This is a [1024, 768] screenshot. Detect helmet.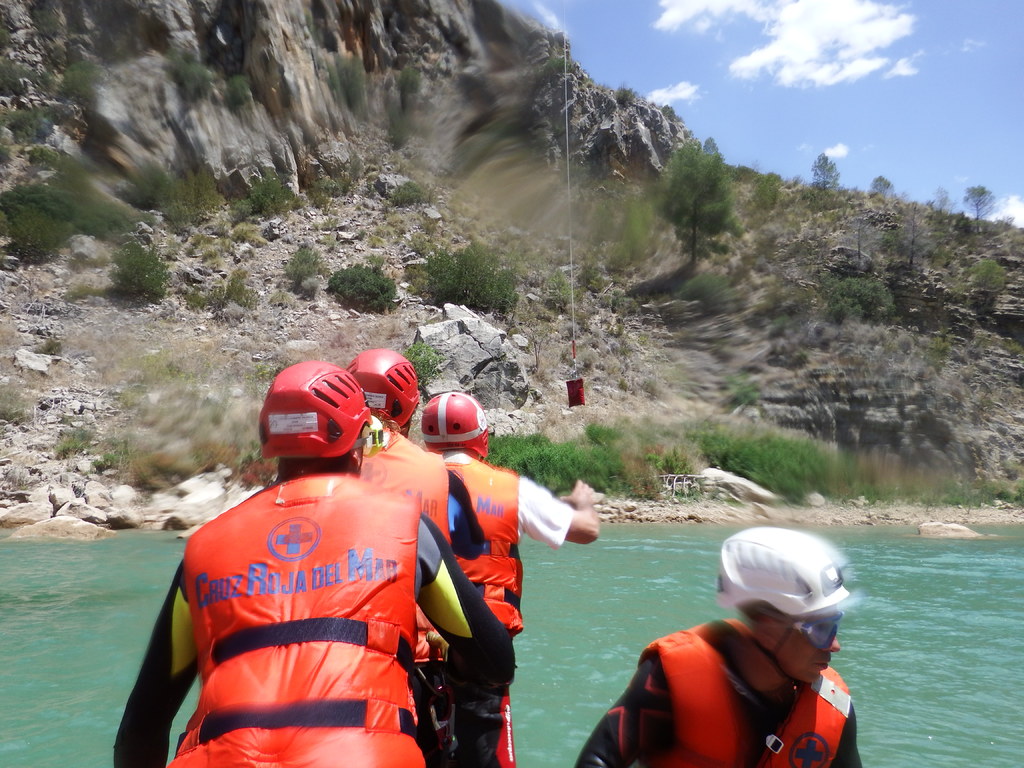
(x1=712, y1=522, x2=847, y2=685).
